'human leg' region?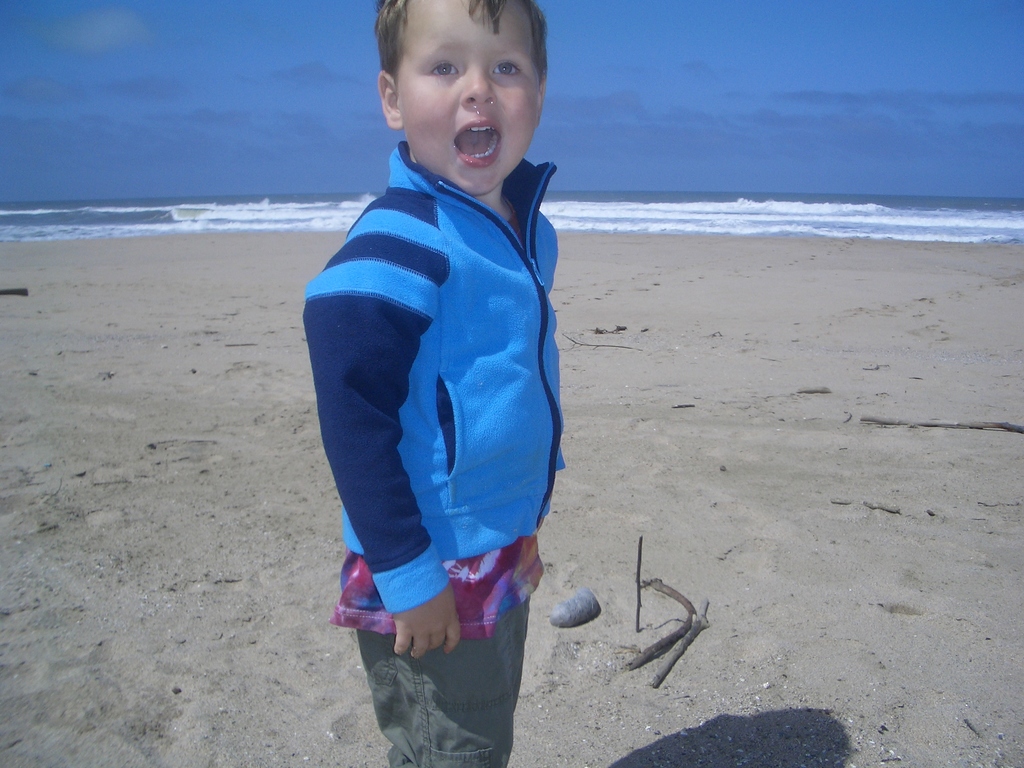
l=361, t=630, r=504, b=767
